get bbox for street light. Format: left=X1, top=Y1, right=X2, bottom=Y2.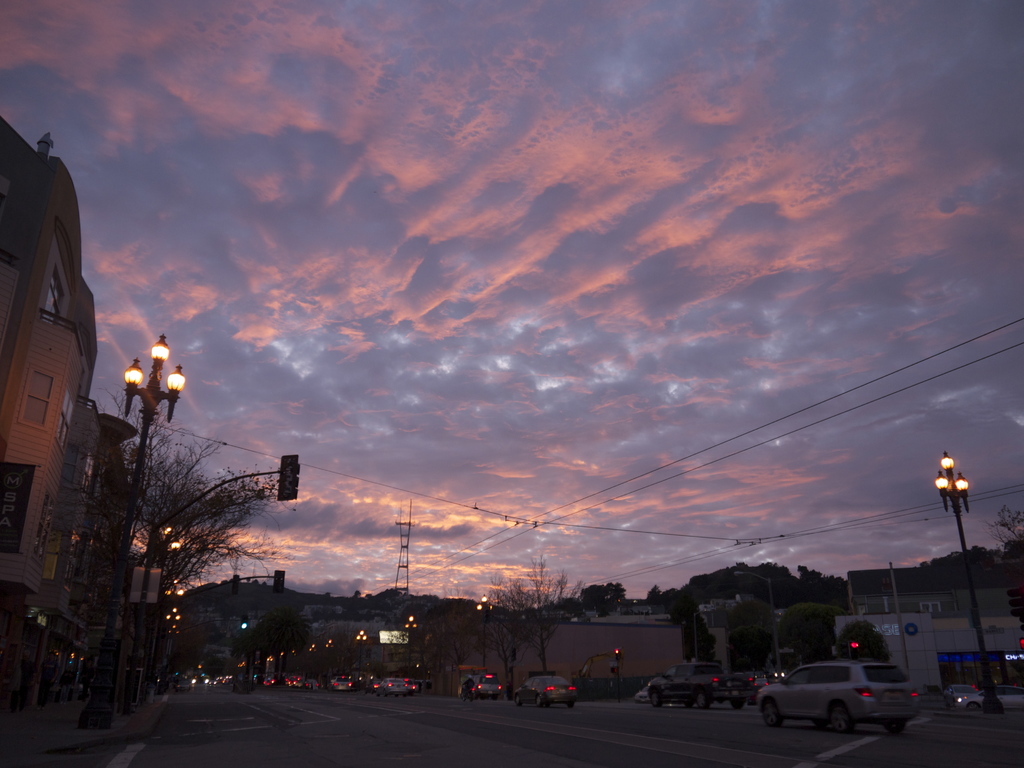
left=356, top=629, right=367, bottom=685.
